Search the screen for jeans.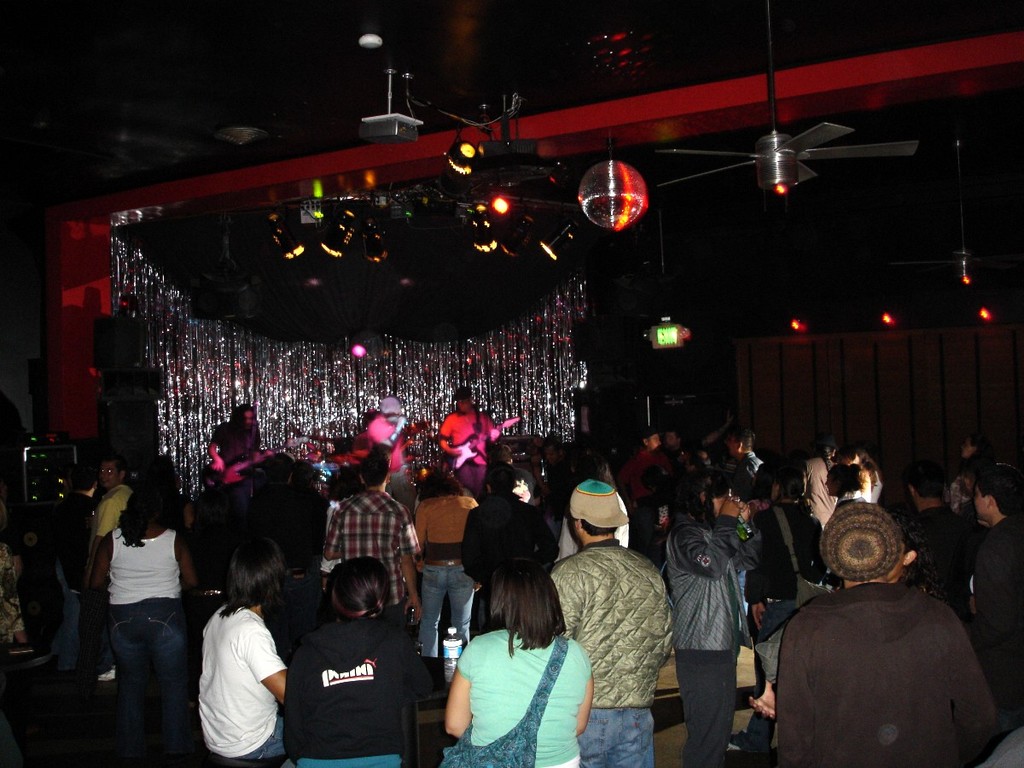
Found at (left=414, top=561, right=473, bottom=654).
